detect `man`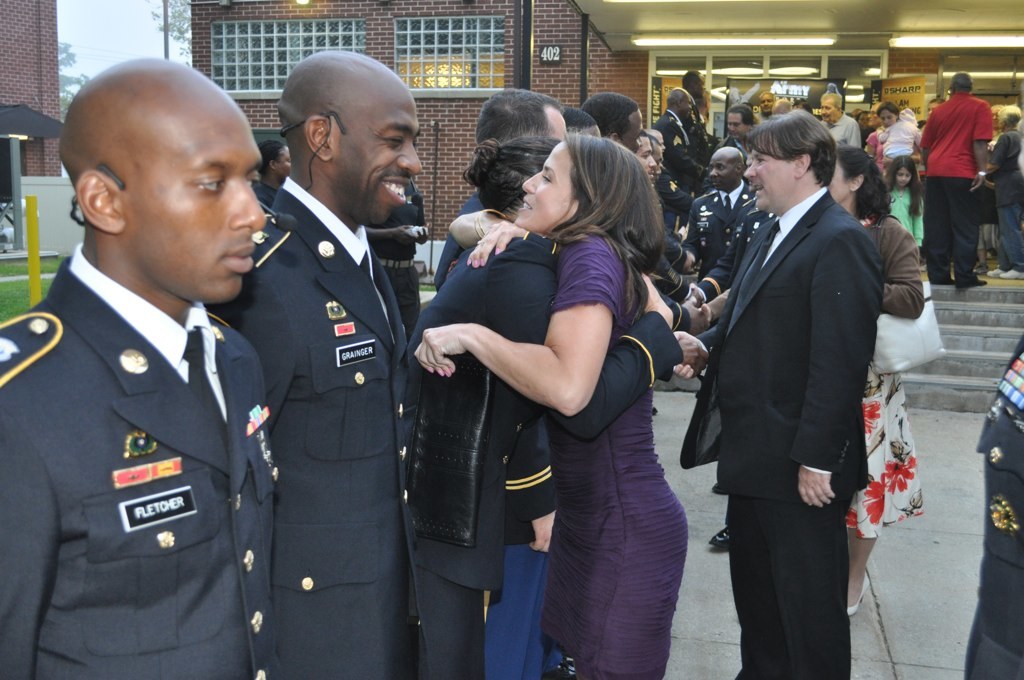
pyautogui.locateOnScreen(915, 71, 991, 286)
